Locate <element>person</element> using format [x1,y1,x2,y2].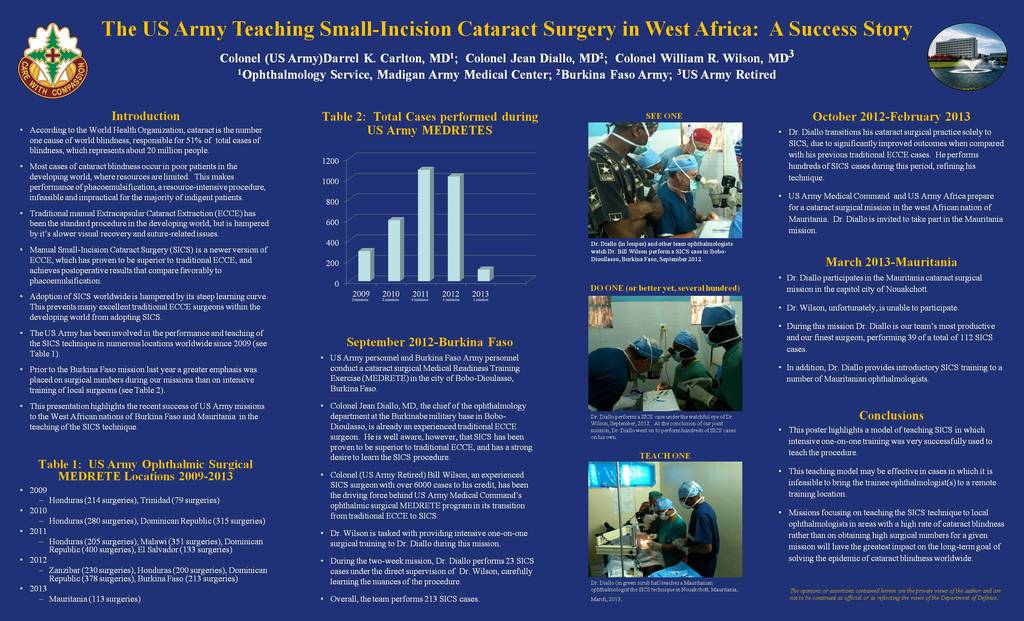
[658,160,704,245].
